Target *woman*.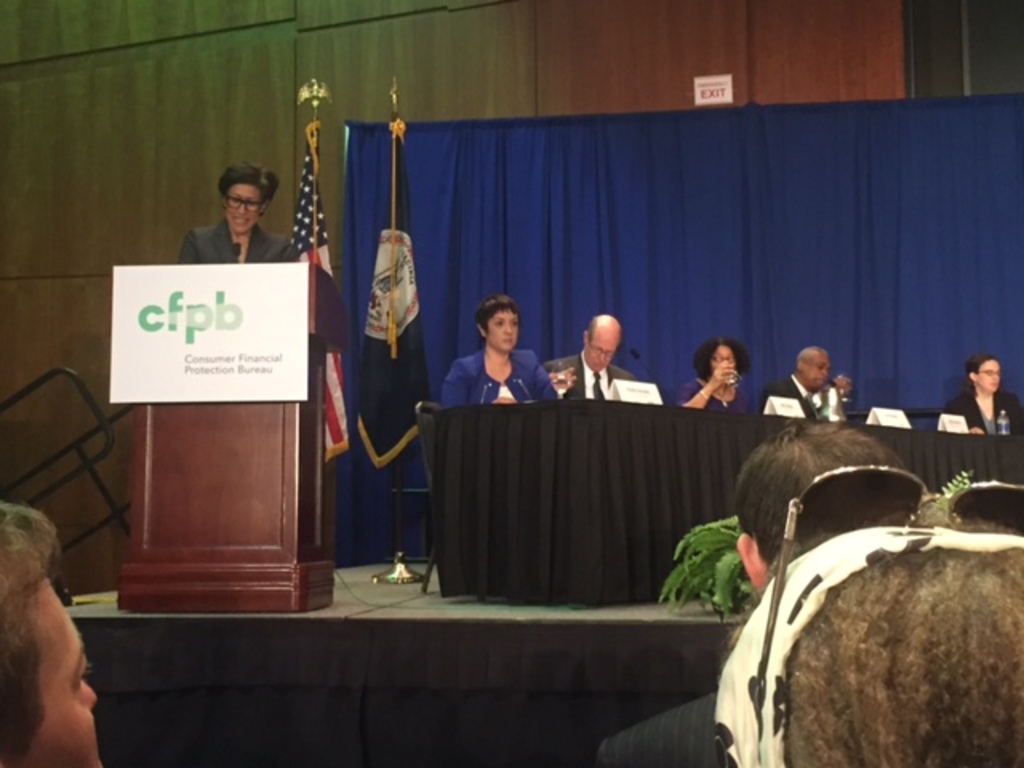
Target region: x1=459 y1=291 x2=547 y2=405.
